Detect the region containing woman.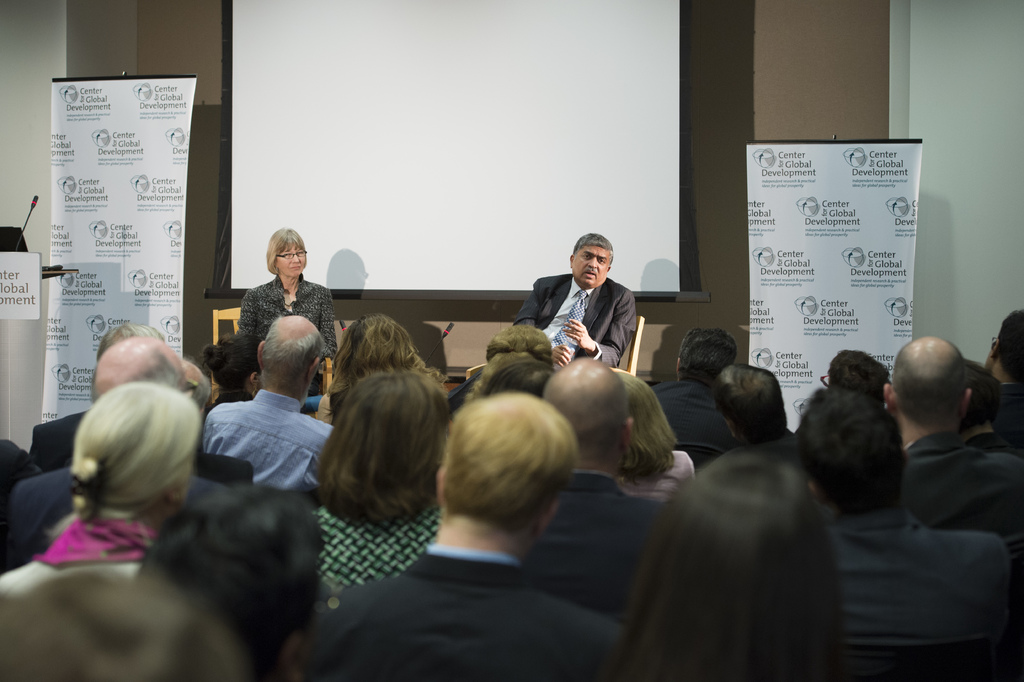
bbox=(615, 369, 694, 503).
